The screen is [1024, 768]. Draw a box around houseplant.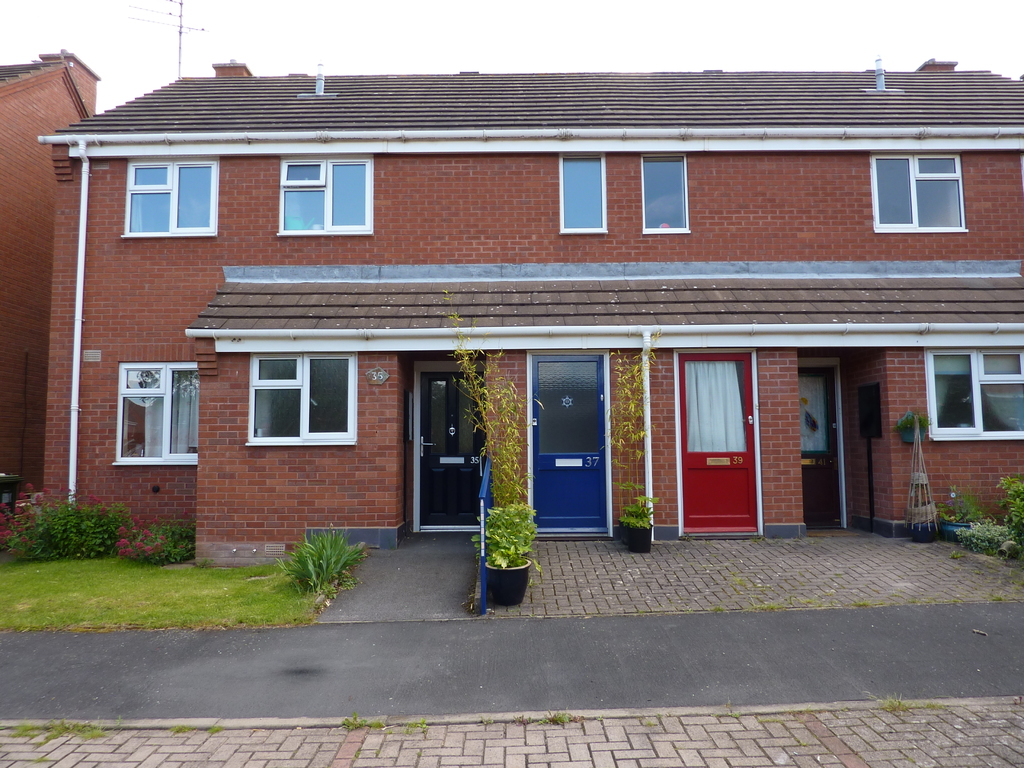
(936, 481, 998, 542).
